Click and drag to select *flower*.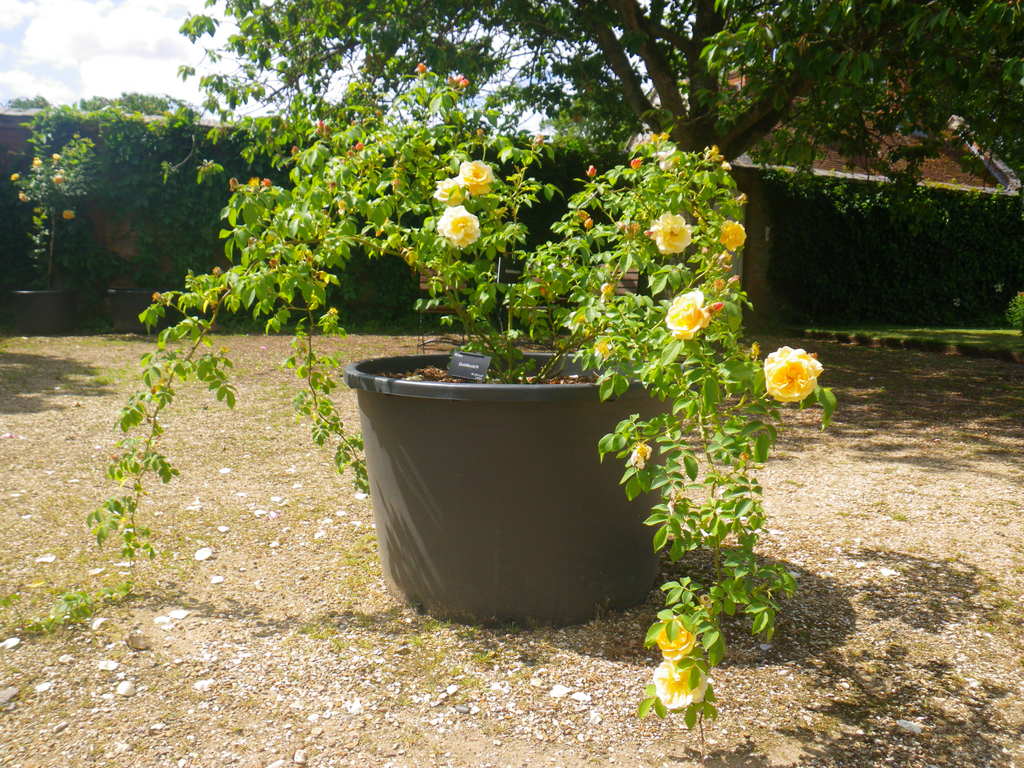
Selection: <bbox>19, 190, 33, 206</bbox>.
